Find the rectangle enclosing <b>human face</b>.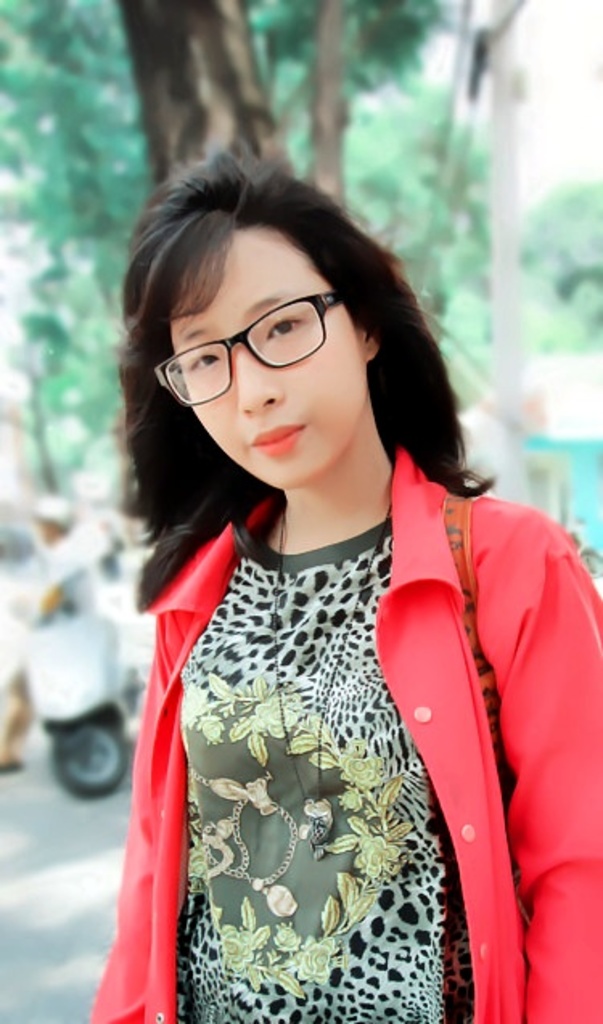
166/222/357/489.
